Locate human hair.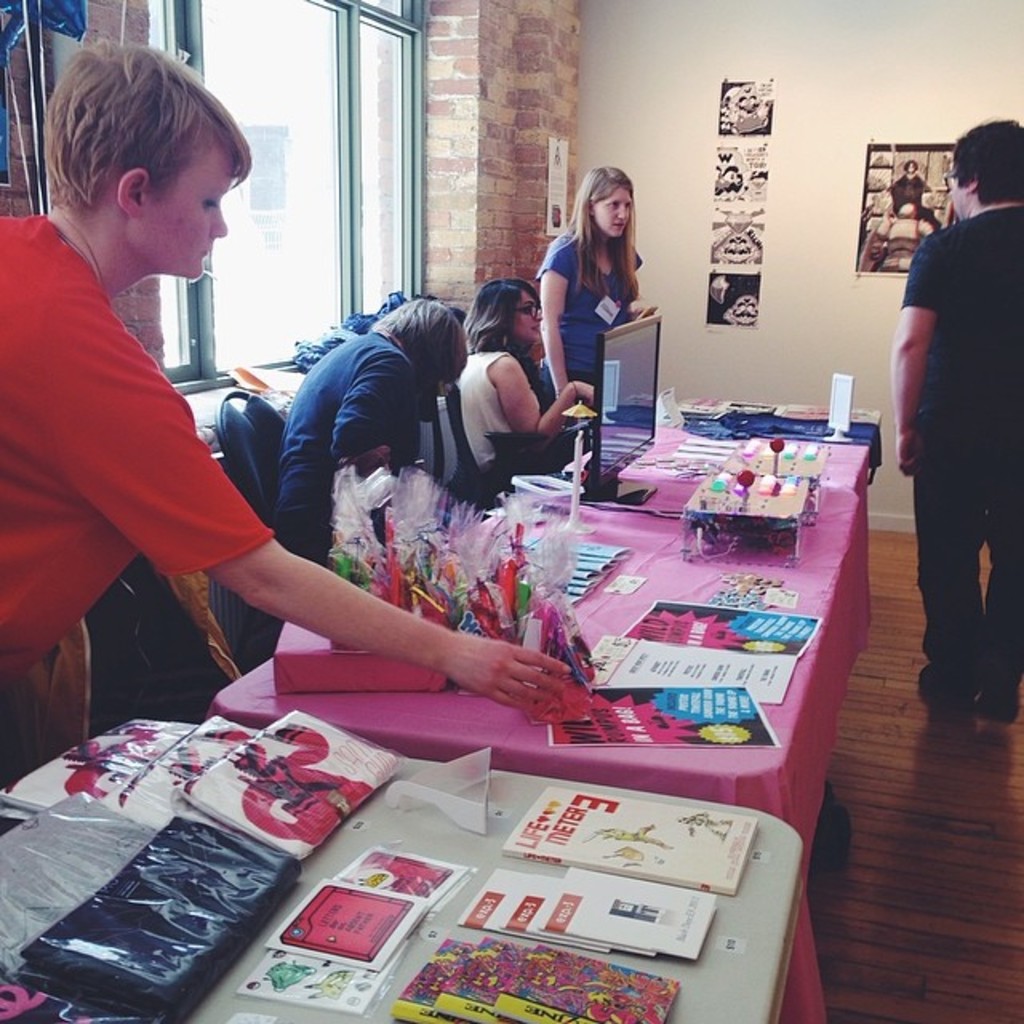
Bounding box: 749/93/757/101.
